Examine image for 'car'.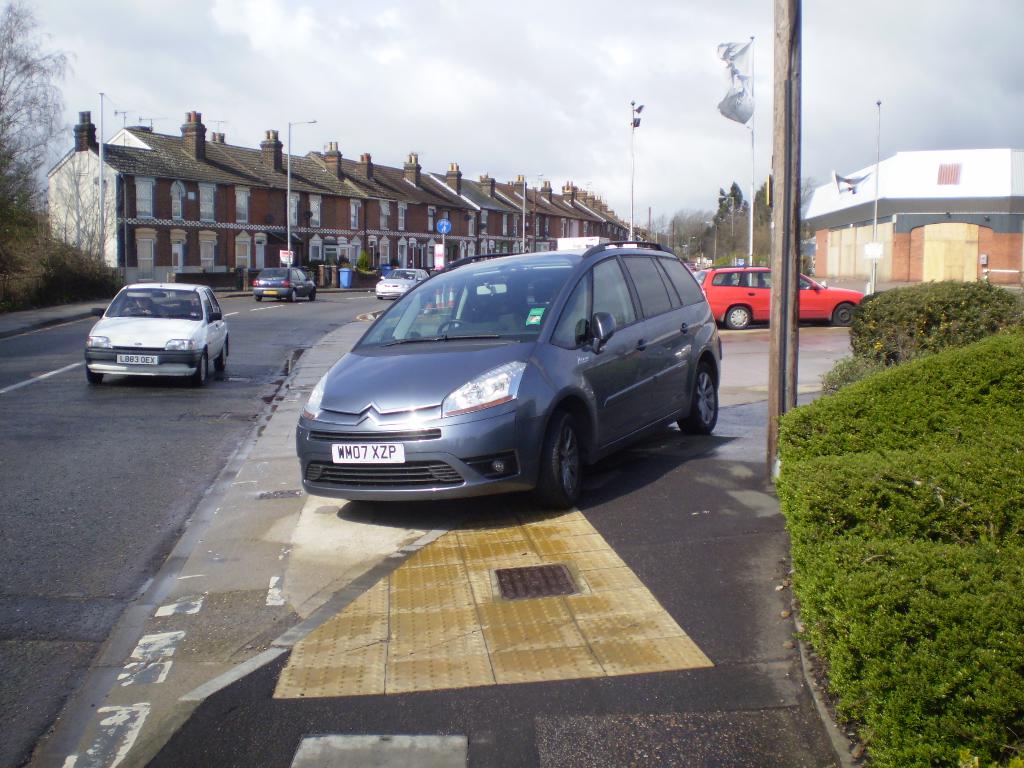
Examination result: box=[257, 266, 314, 302].
